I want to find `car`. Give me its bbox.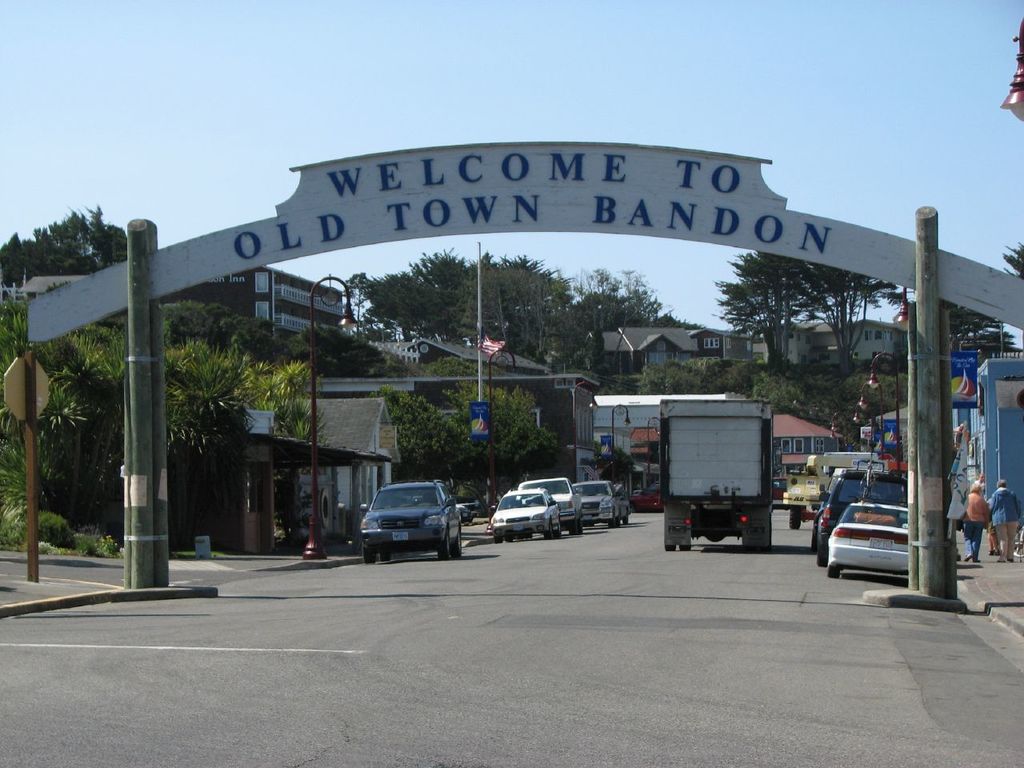
(812,491,881,551).
